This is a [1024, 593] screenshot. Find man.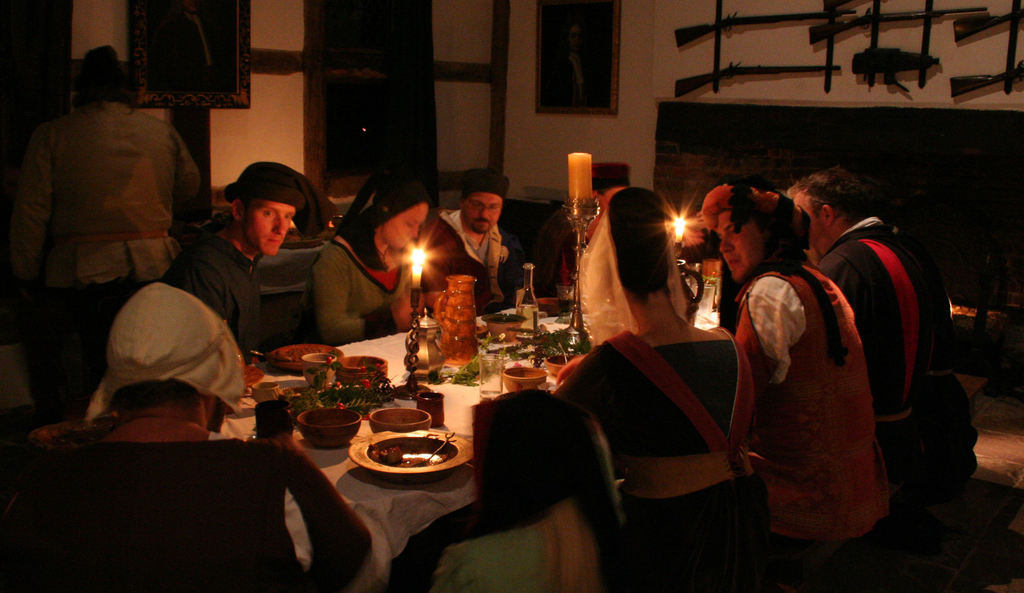
Bounding box: [162, 161, 336, 364].
